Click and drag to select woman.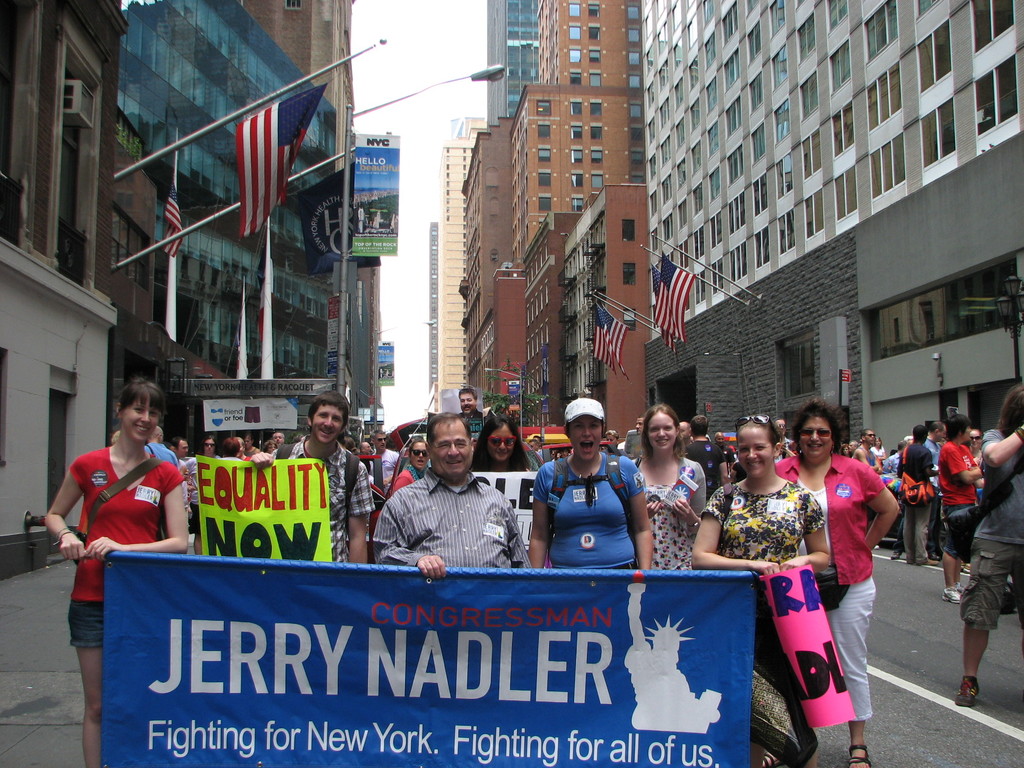
Selection: Rect(624, 406, 701, 561).
